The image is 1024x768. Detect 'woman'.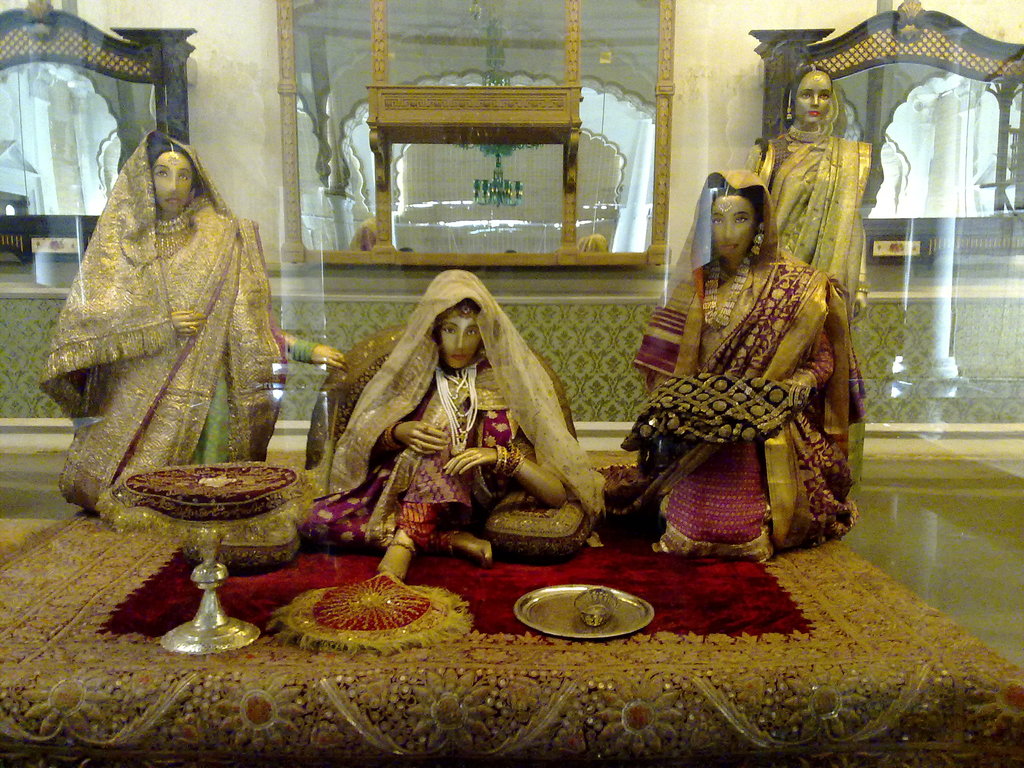
Detection: <region>631, 170, 870, 554</region>.
